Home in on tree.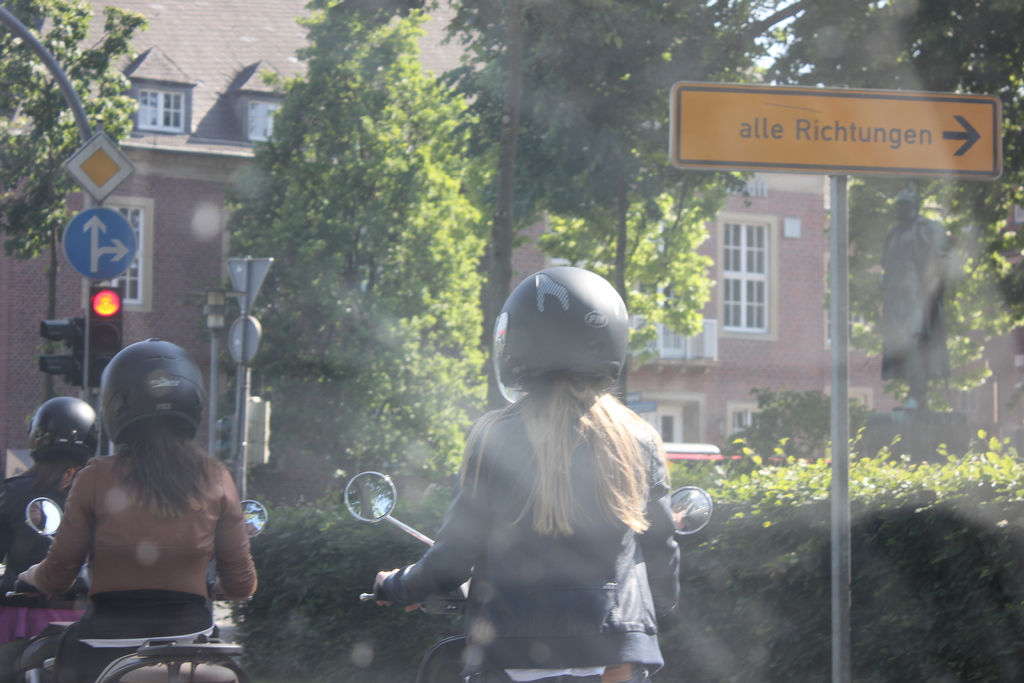
Homed in at (415,0,783,408).
